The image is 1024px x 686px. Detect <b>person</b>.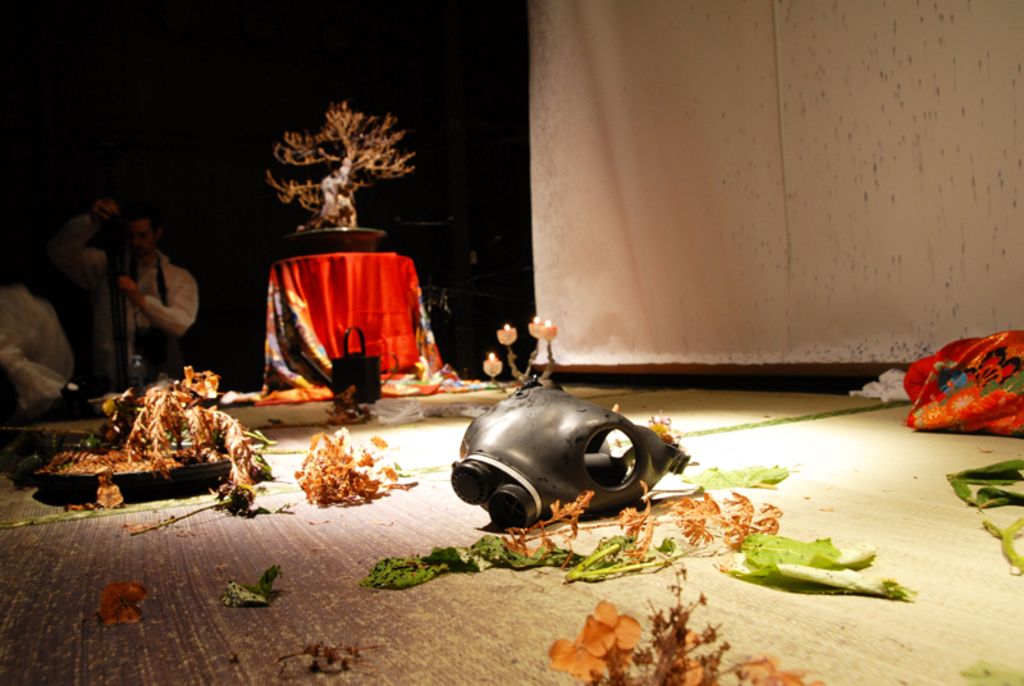
Detection: 104,207,201,392.
